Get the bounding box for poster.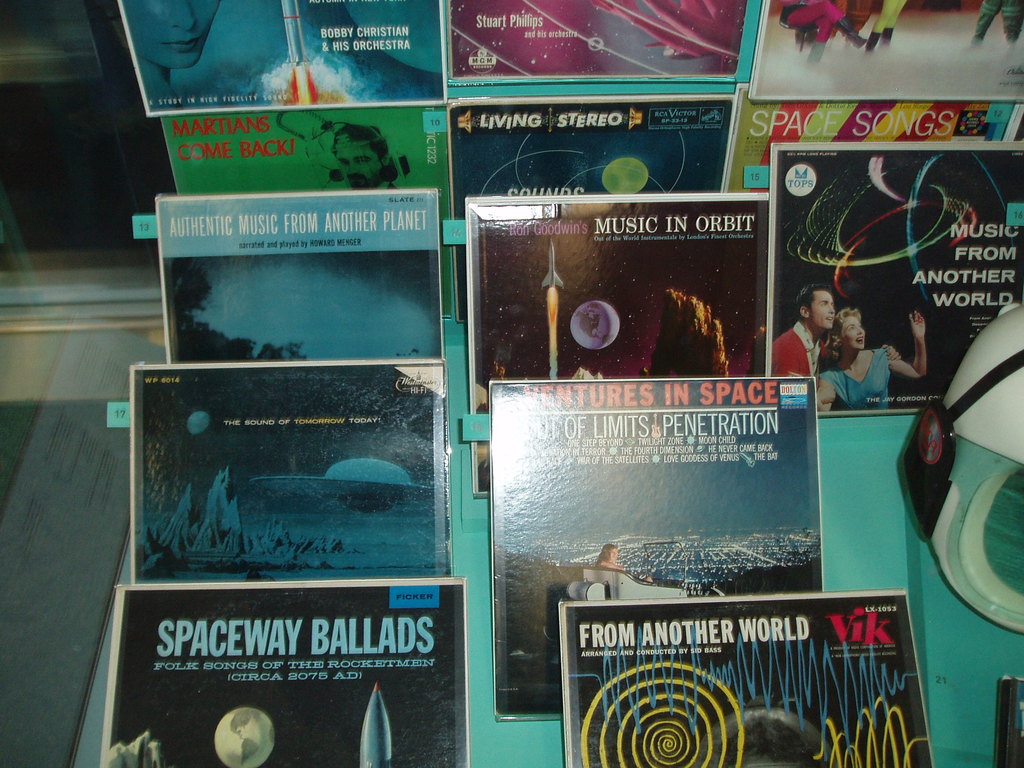
bbox=[100, 577, 466, 767].
